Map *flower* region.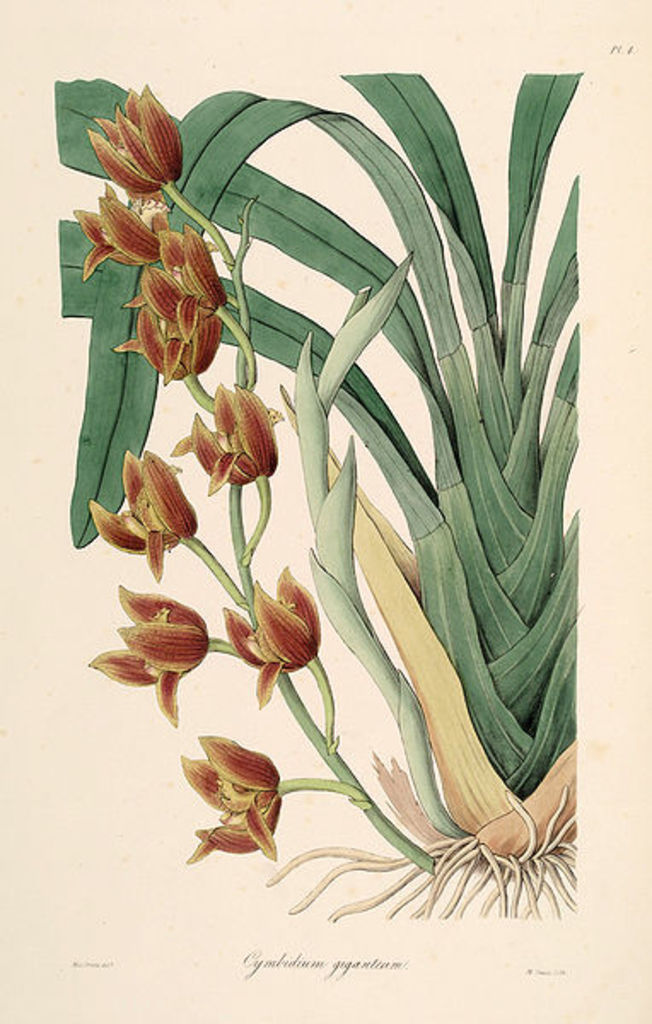
Mapped to x1=176 y1=730 x2=280 y2=865.
